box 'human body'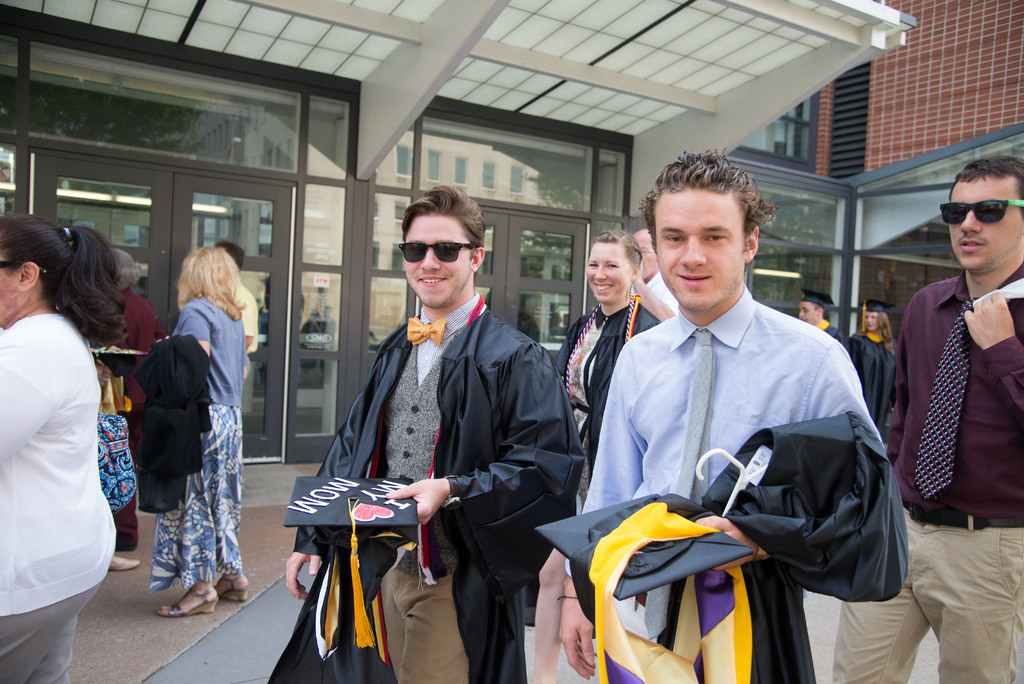
region(838, 156, 1023, 683)
